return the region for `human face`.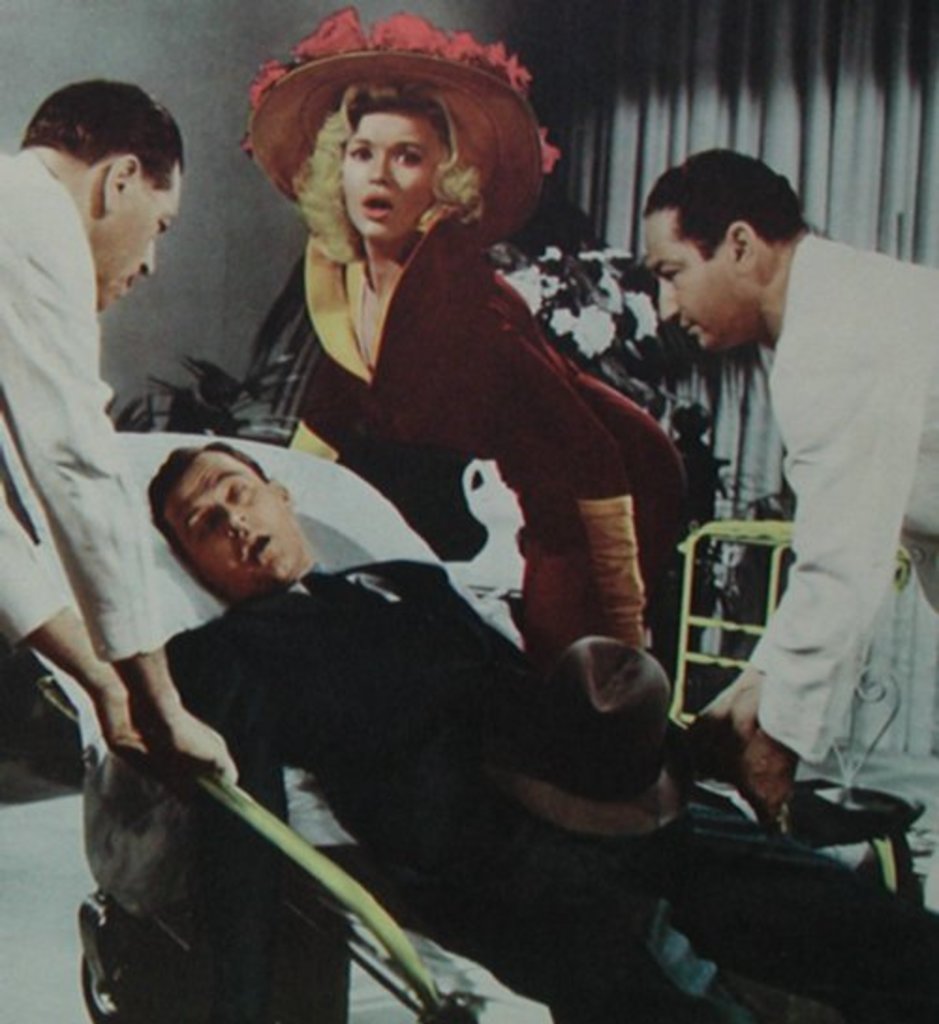
locate(336, 111, 456, 237).
